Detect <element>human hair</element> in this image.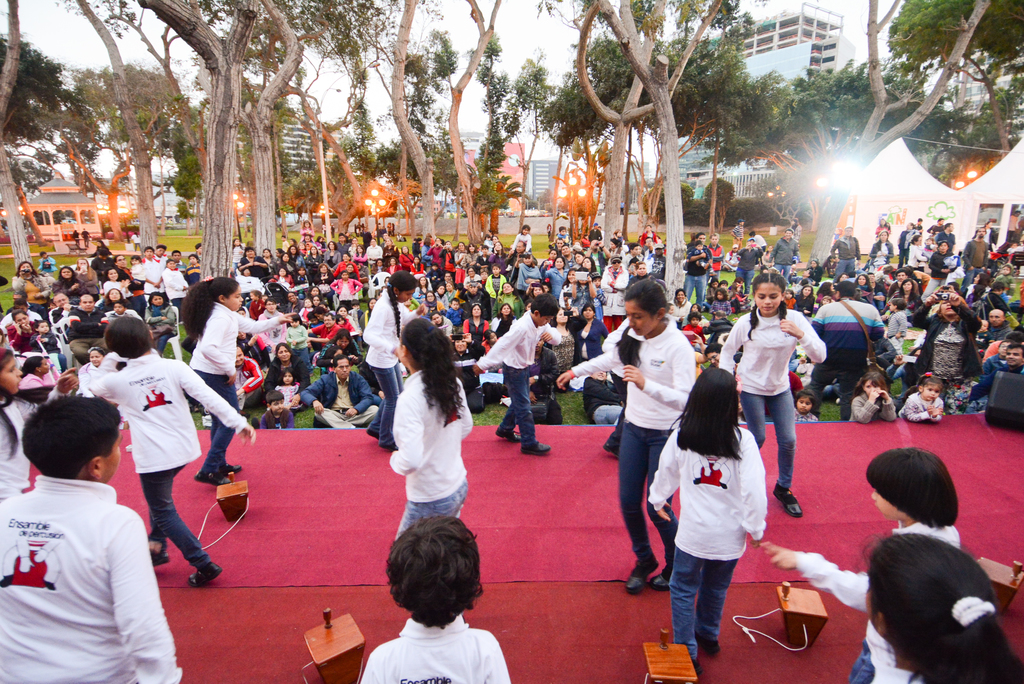
Detection: bbox=(24, 393, 124, 483).
